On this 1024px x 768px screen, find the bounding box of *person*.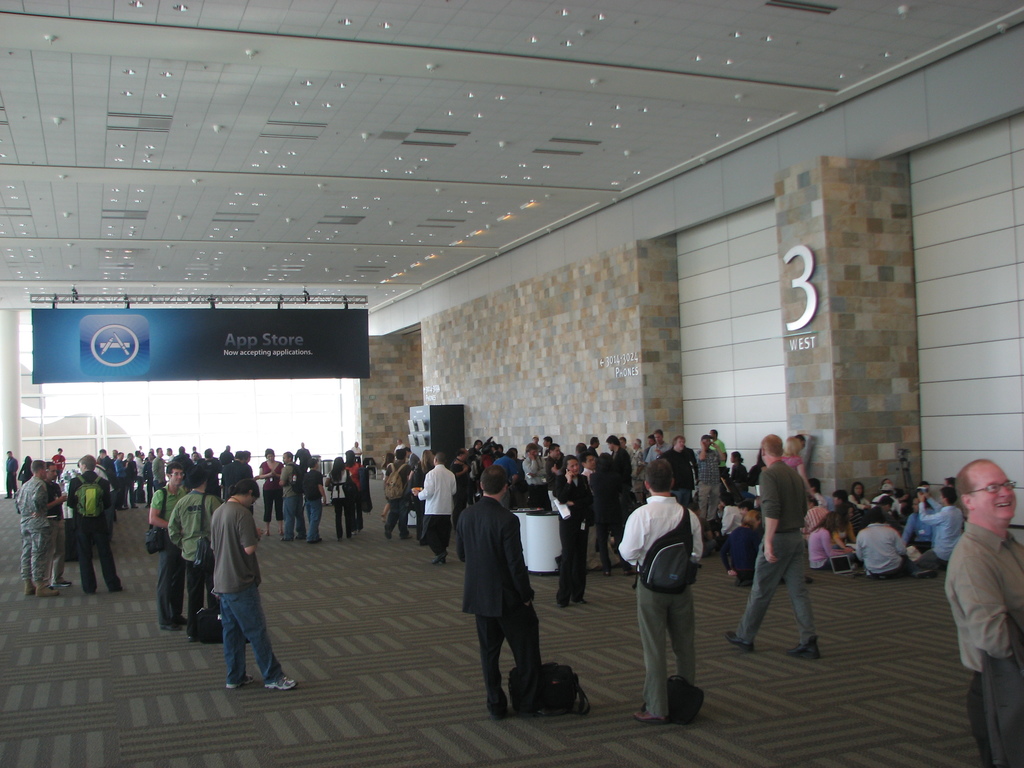
Bounding box: region(730, 427, 821, 671).
